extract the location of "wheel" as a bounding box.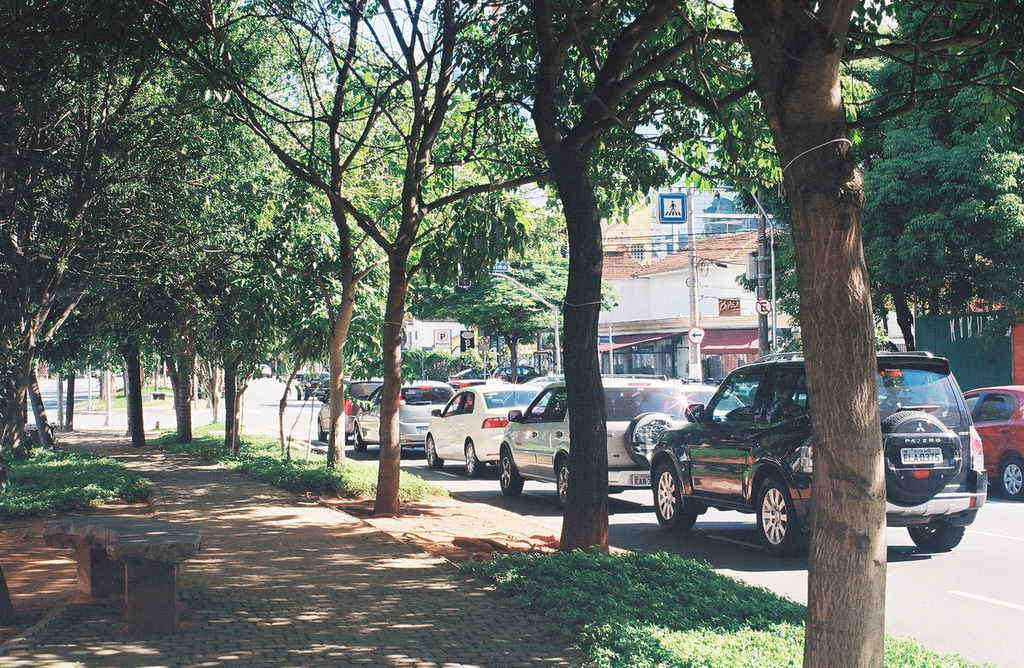
Rect(557, 459, 572, 506).
